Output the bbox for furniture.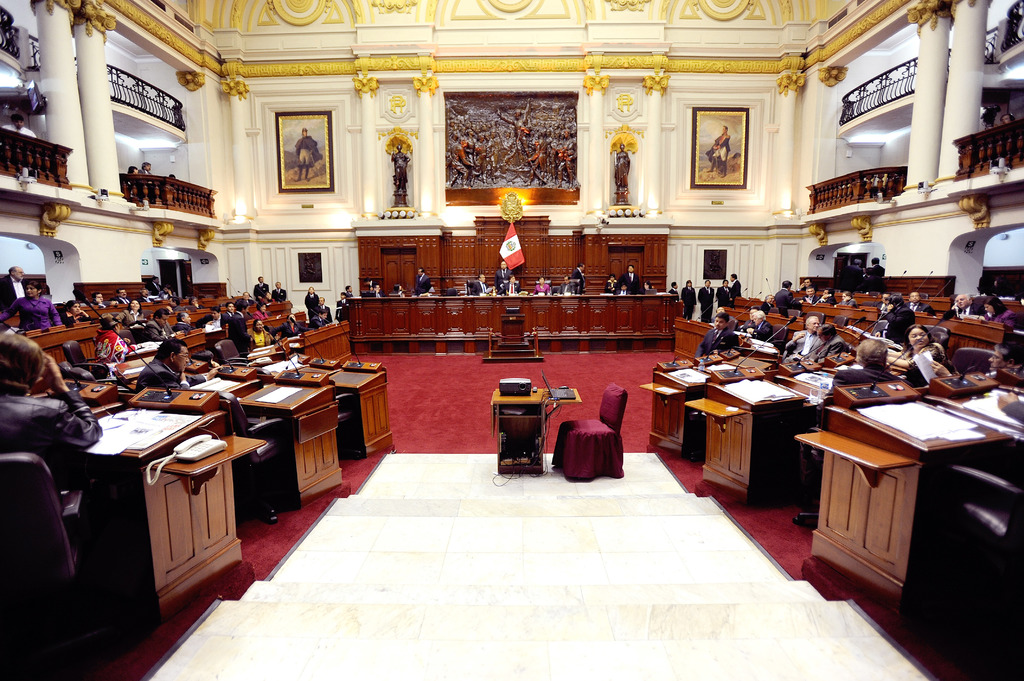
pyautogui.locateOnScreen(552, 387, 627, 486).
